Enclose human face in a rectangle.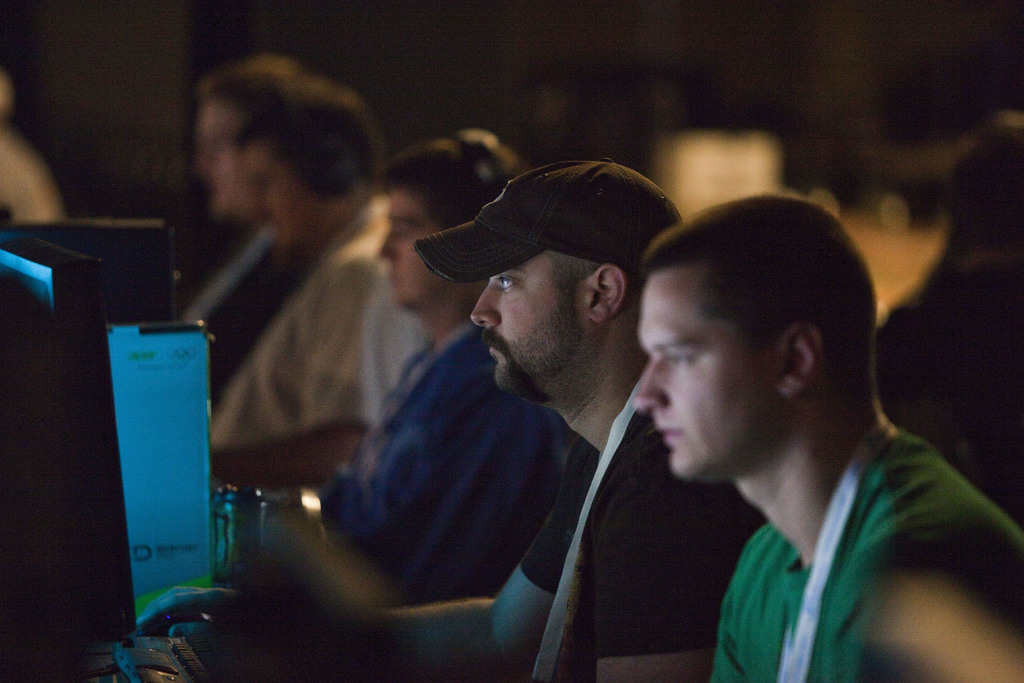
(470,254,561,395).
